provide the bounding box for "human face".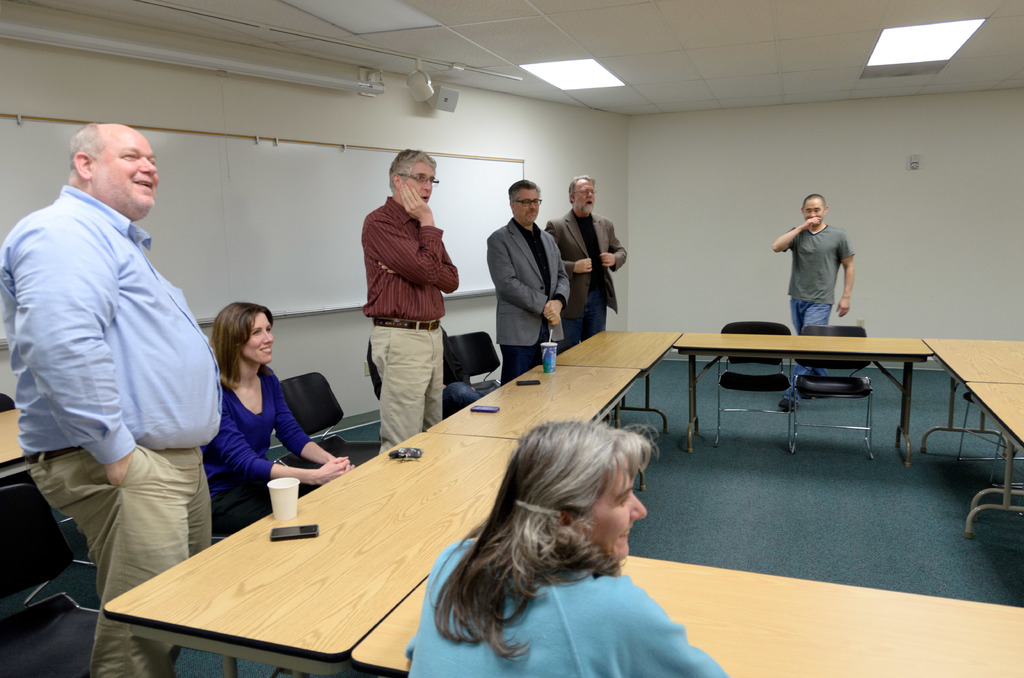
(96,126,161,216).
